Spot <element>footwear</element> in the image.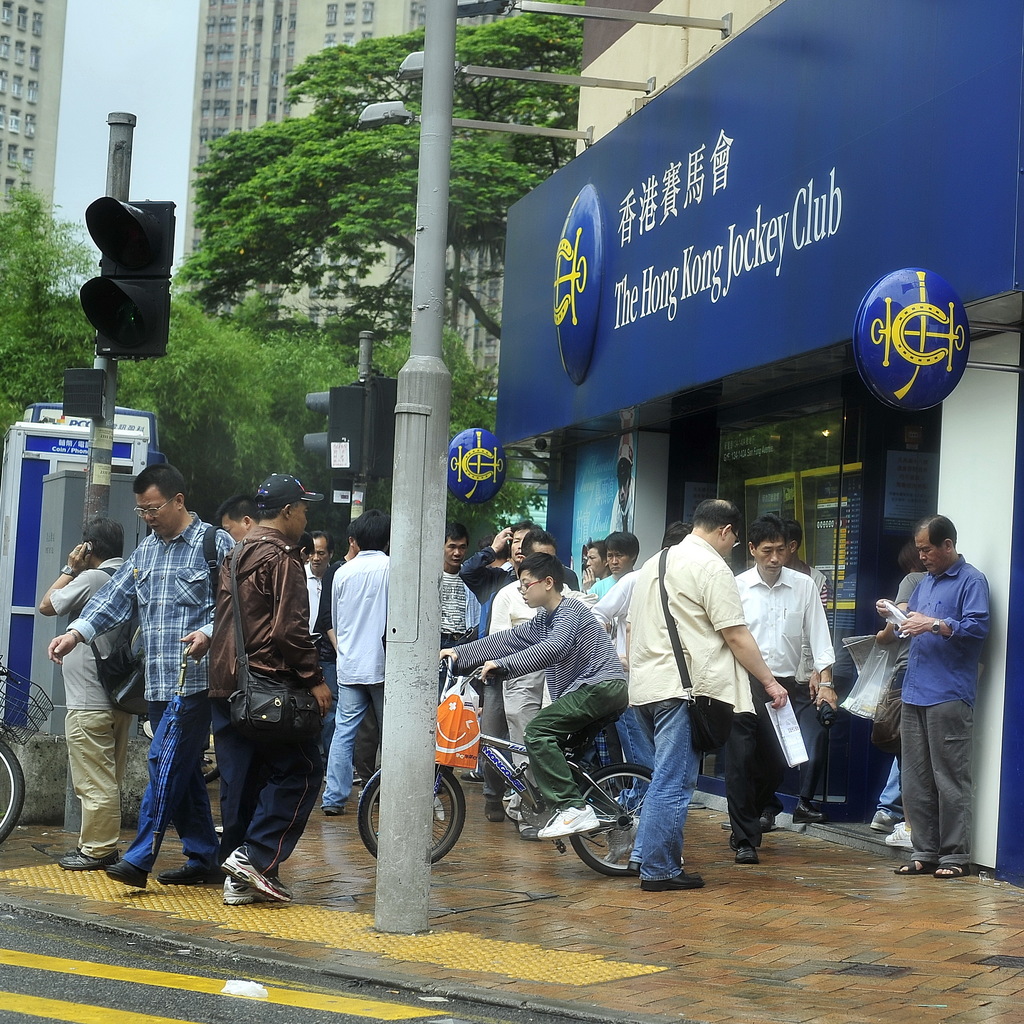
<element>footwear</element> found at bbox=(487, 801, 506, 824).
